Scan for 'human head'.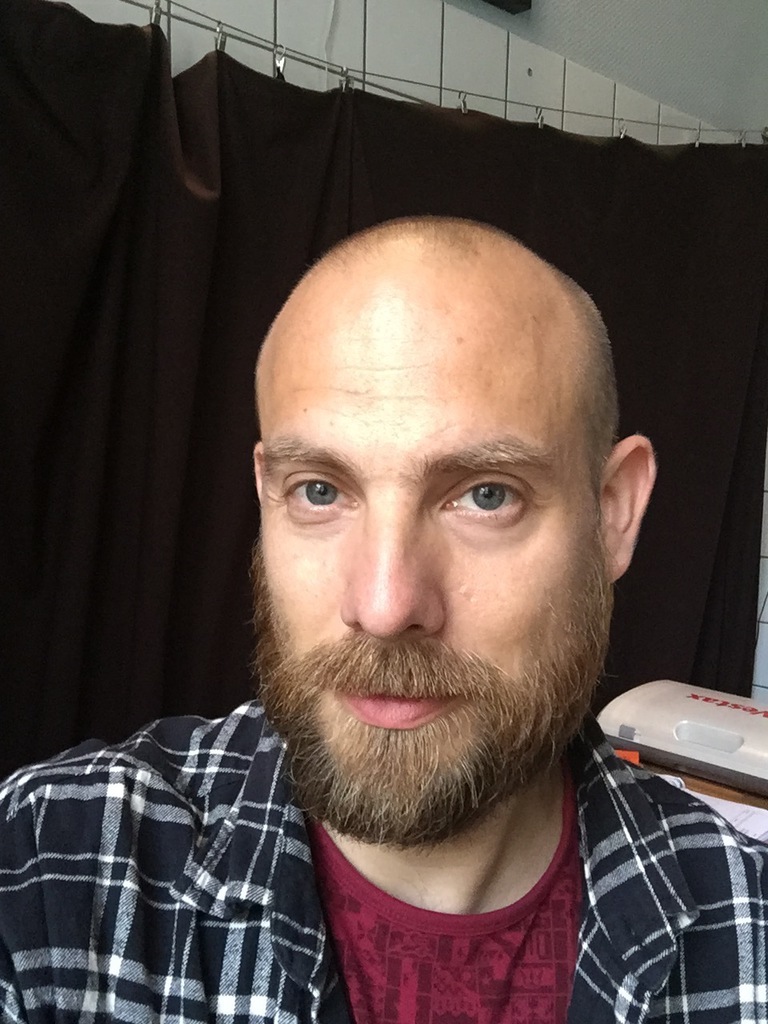
Scan result: 211,213,667,768.
